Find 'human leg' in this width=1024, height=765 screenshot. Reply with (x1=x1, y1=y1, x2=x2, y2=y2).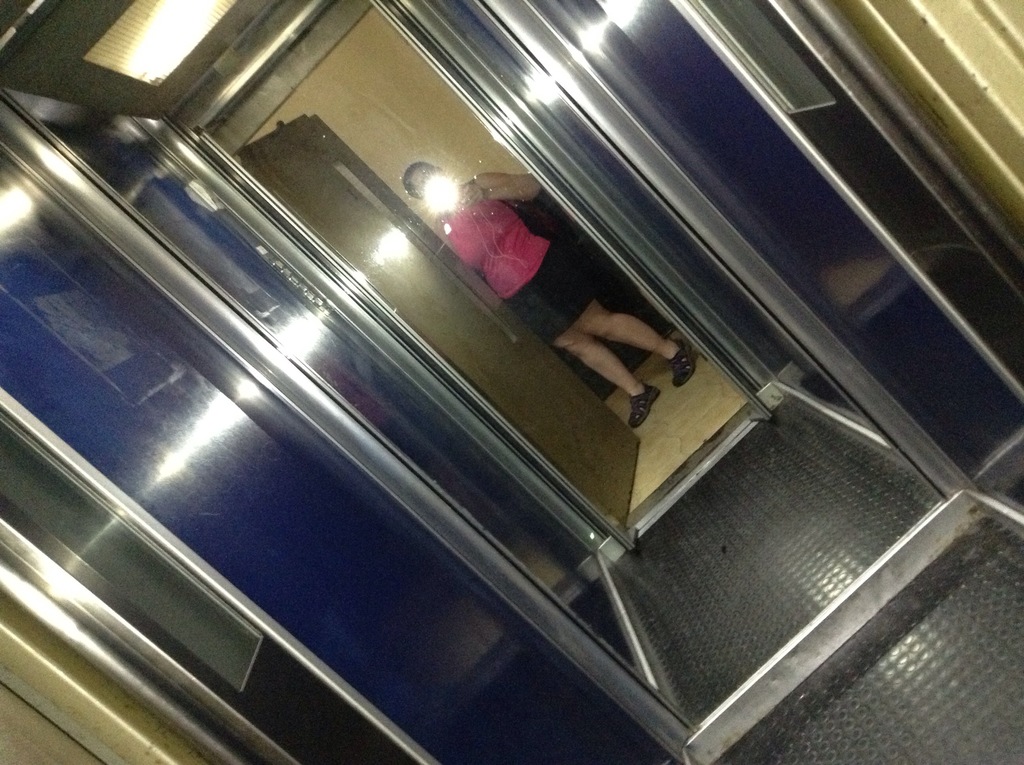
(x1=582, y1=301, x2=695, y2=381).
